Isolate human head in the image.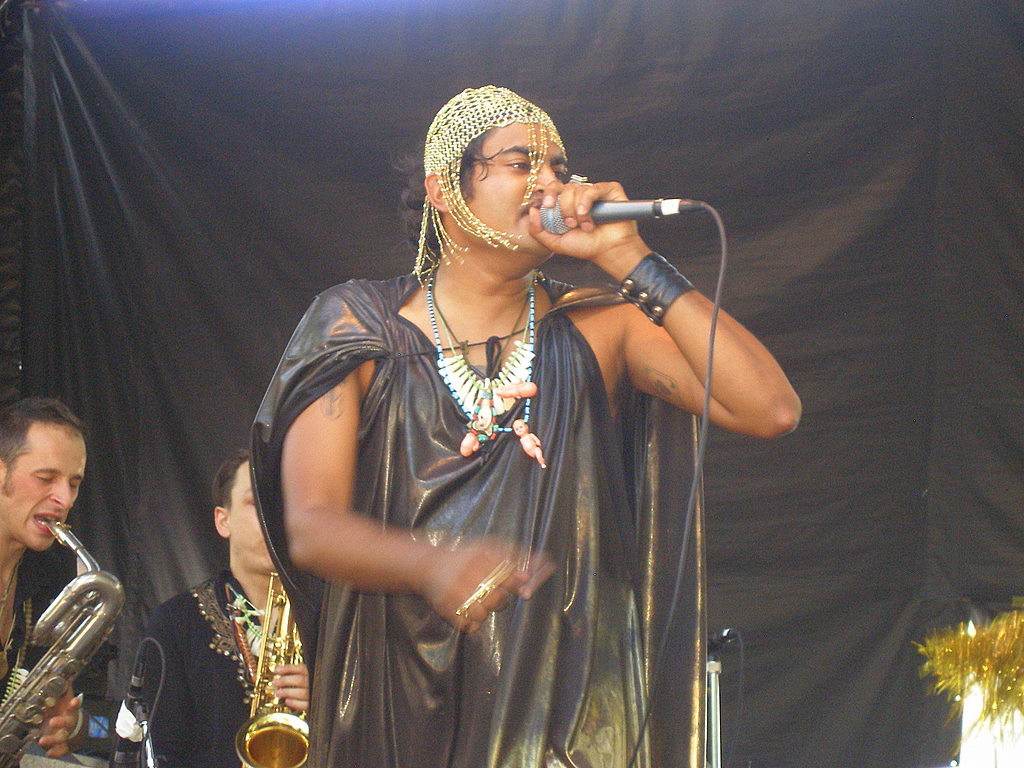
Isolated region: pyautogui.locateOnScreen(416, 86, 571, 272).
